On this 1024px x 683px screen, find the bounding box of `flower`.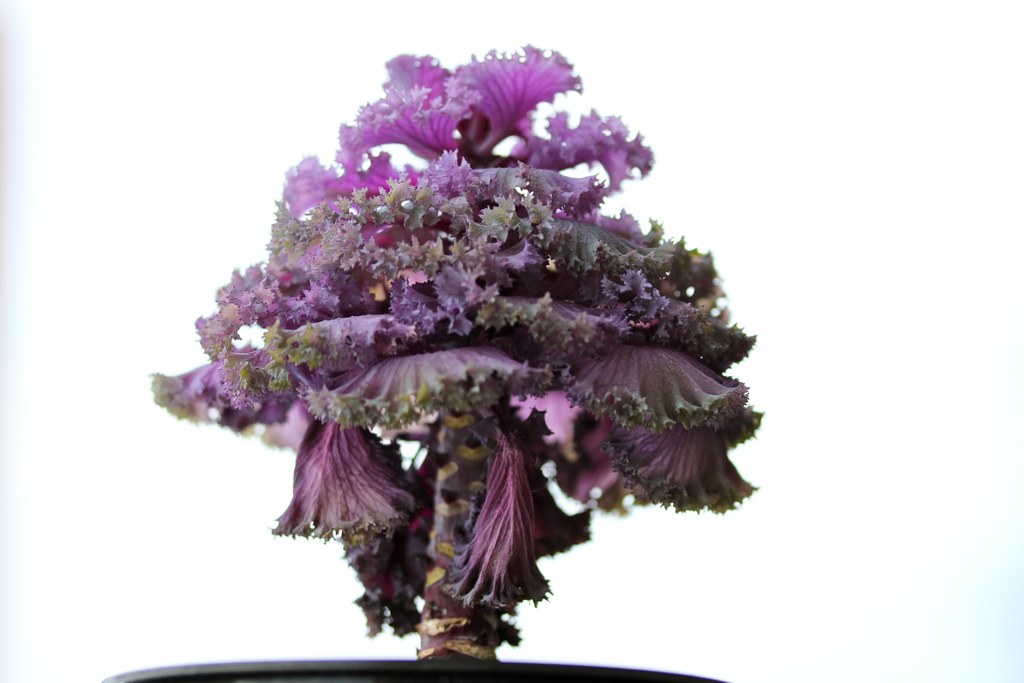
Bounding box: 152 38 771 661.
